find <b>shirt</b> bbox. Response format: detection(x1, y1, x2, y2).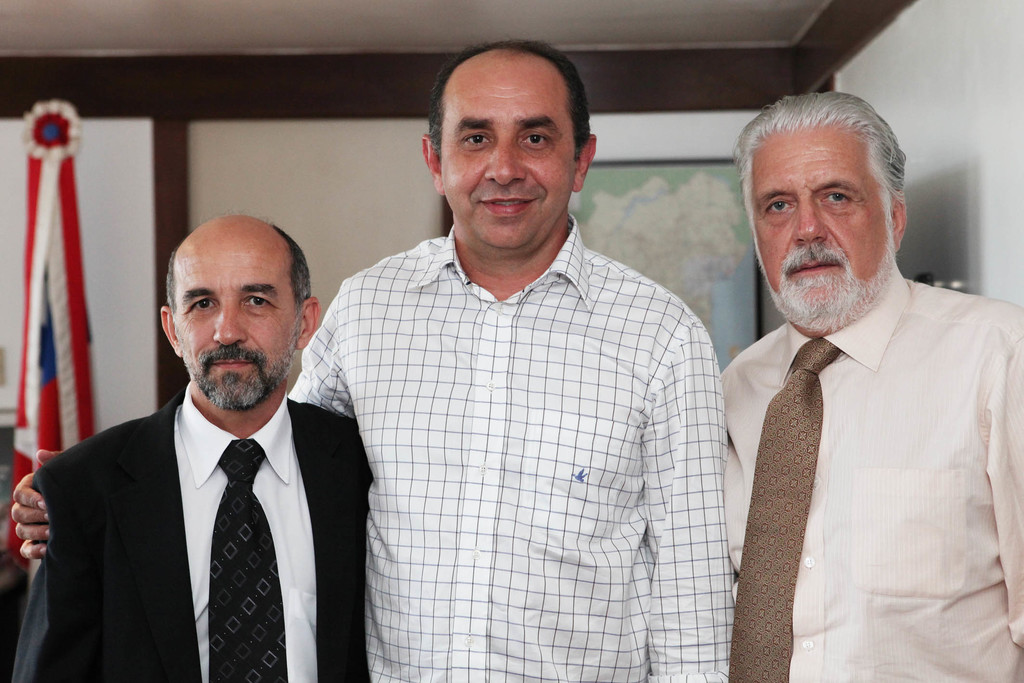
detection(287, 211, 737, 682).
